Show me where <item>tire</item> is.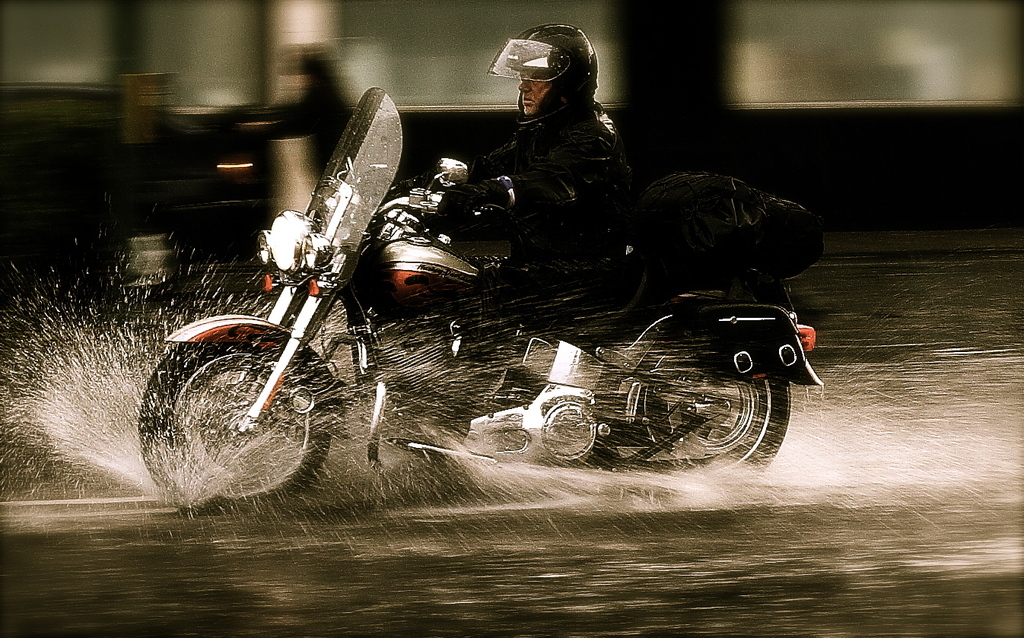
<item>tire</item> is at <bbox>139, 343, 334, 509</bbox>.
